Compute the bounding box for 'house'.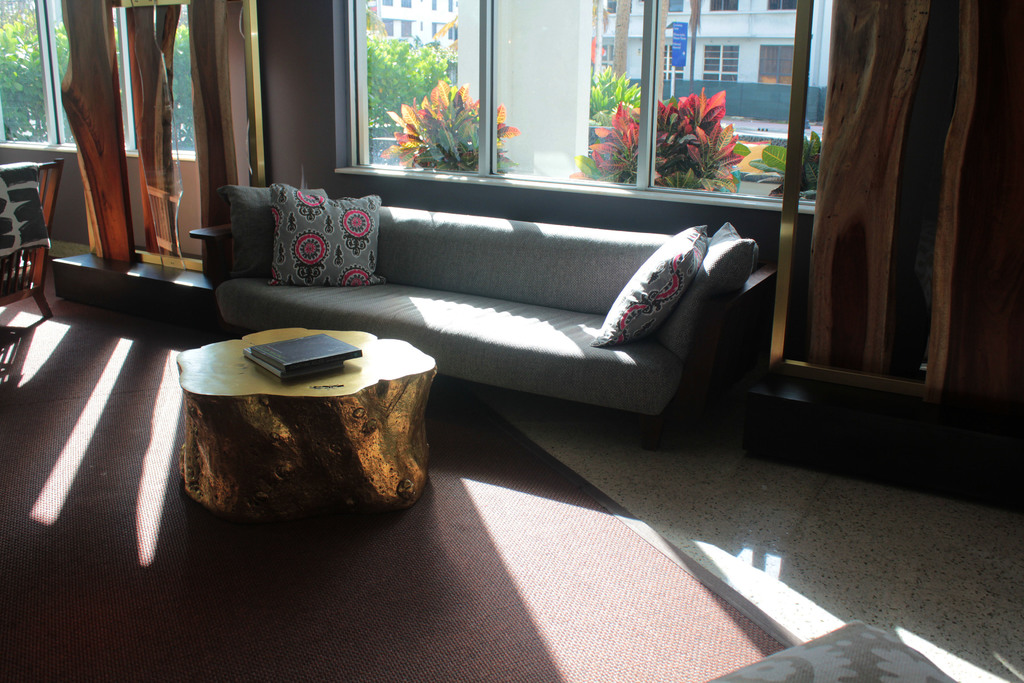
(591, 0, 826, 128).
